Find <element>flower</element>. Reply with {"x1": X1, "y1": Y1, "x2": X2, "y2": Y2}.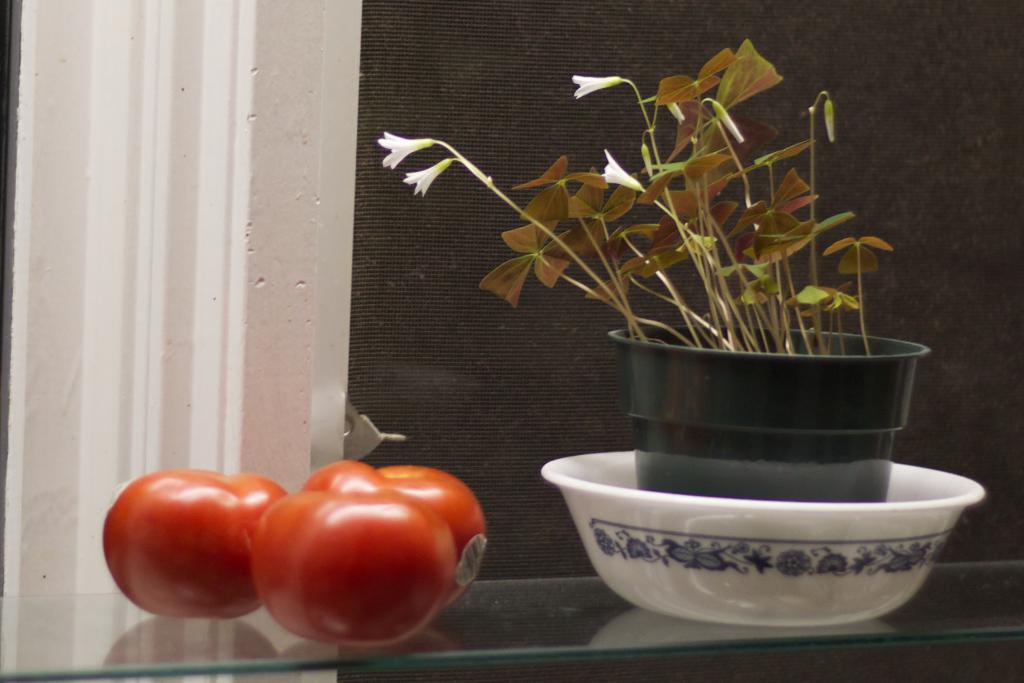
{"x1": 409, "y1": 156, "x2": 451, "y2": 197}.
